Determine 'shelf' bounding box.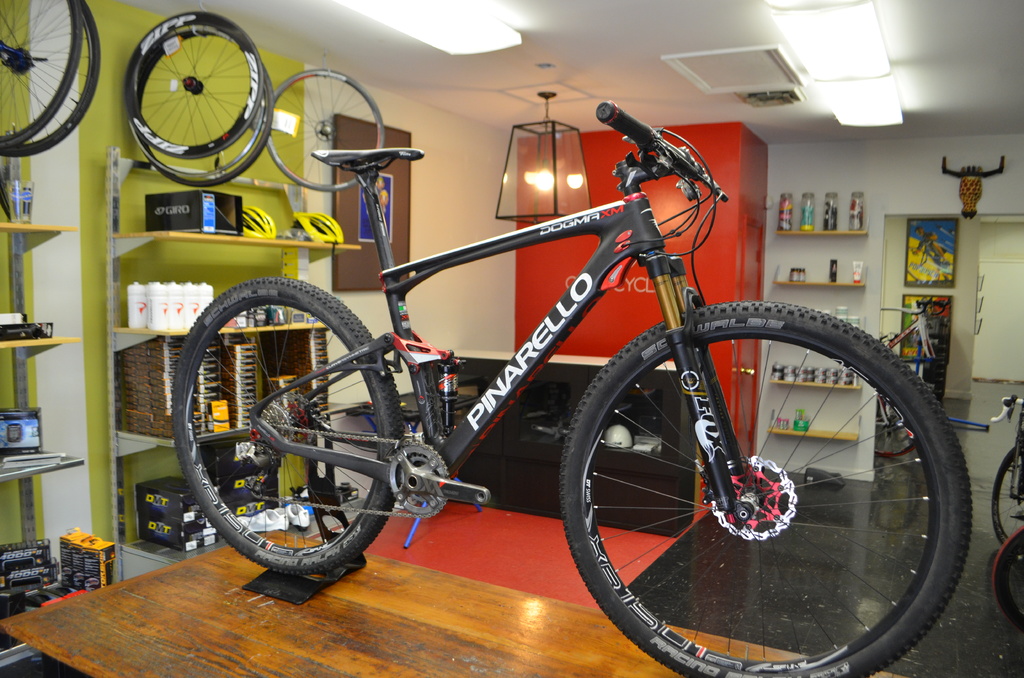
Determined: 0:222:74:667.
